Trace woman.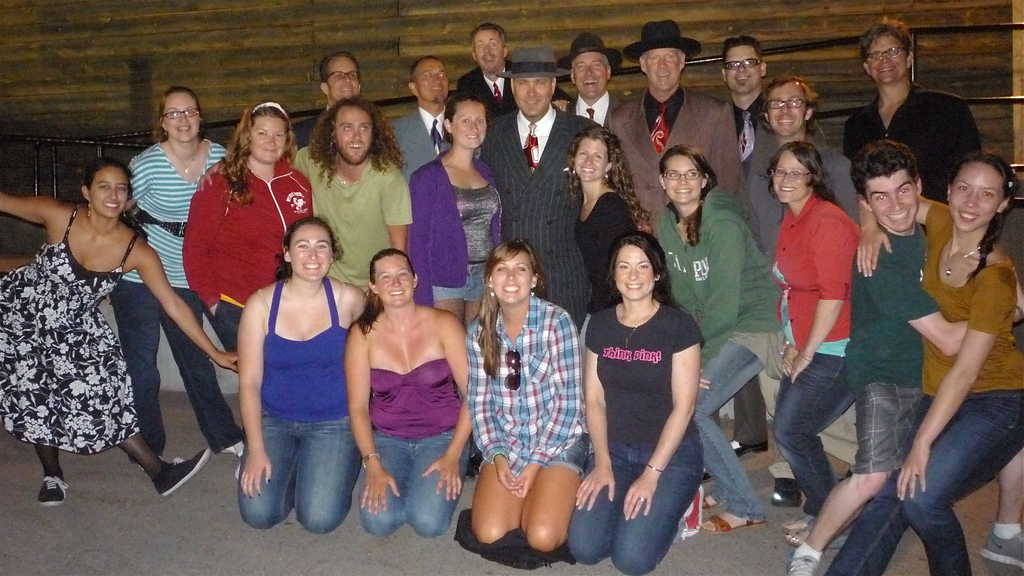
Traced to l=819, t=144, r=1023, b=575.
